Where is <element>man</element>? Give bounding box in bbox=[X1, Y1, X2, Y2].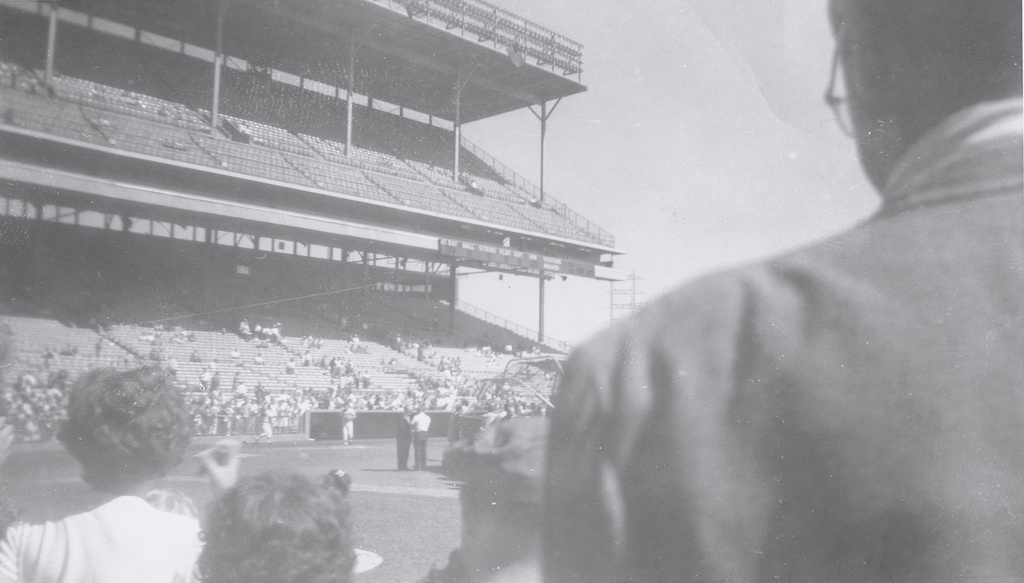
bbox=[532, 83, 1023, 582].
